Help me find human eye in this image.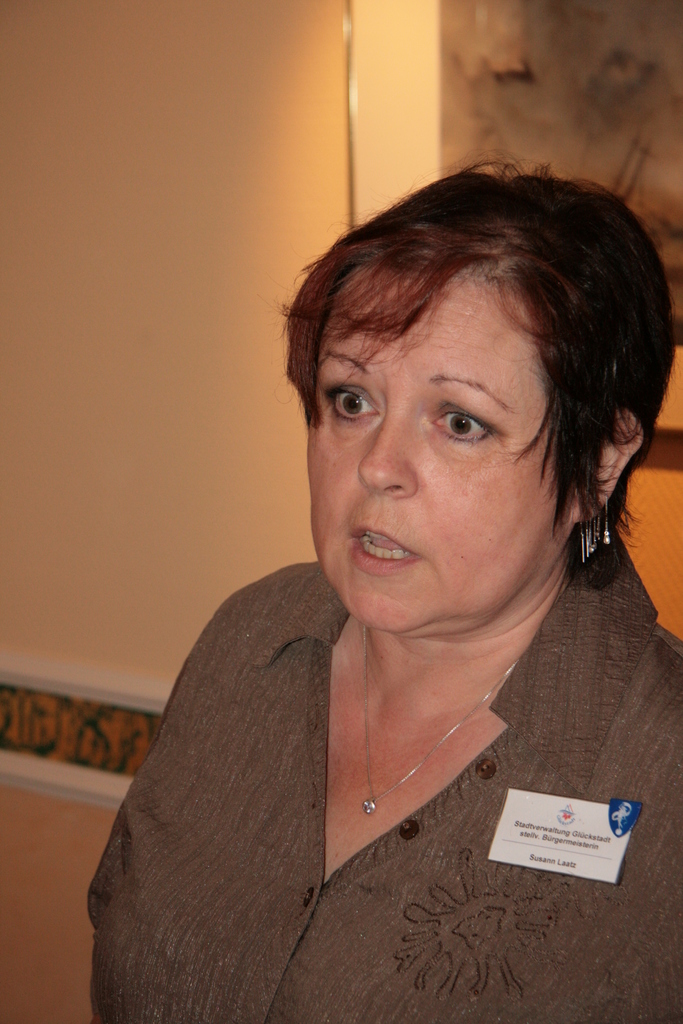
Found it: (317, 385, 386, 428).
